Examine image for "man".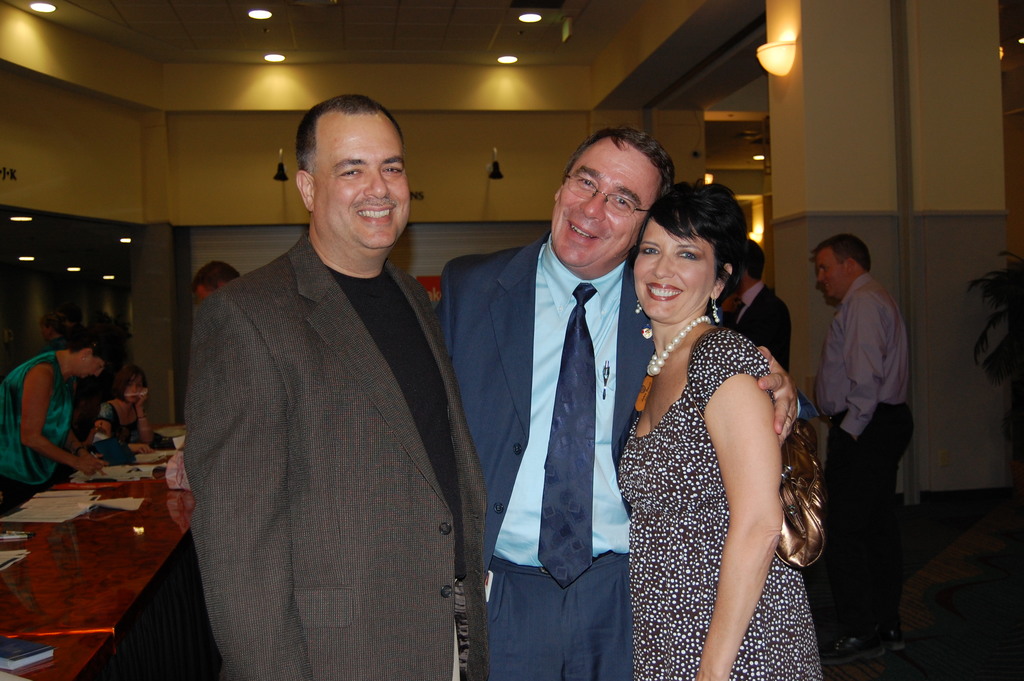
Examination result: Rect(161, 77, 487, 680).
